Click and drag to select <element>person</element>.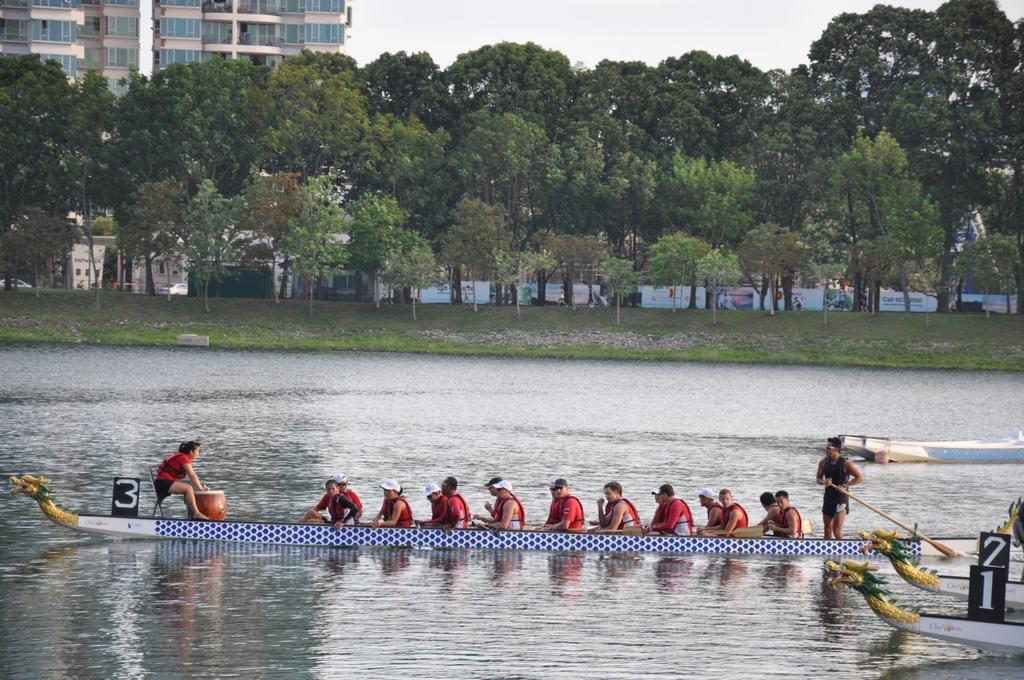
Selection: (x1=532, y1=478, x2=584, y2=533).
